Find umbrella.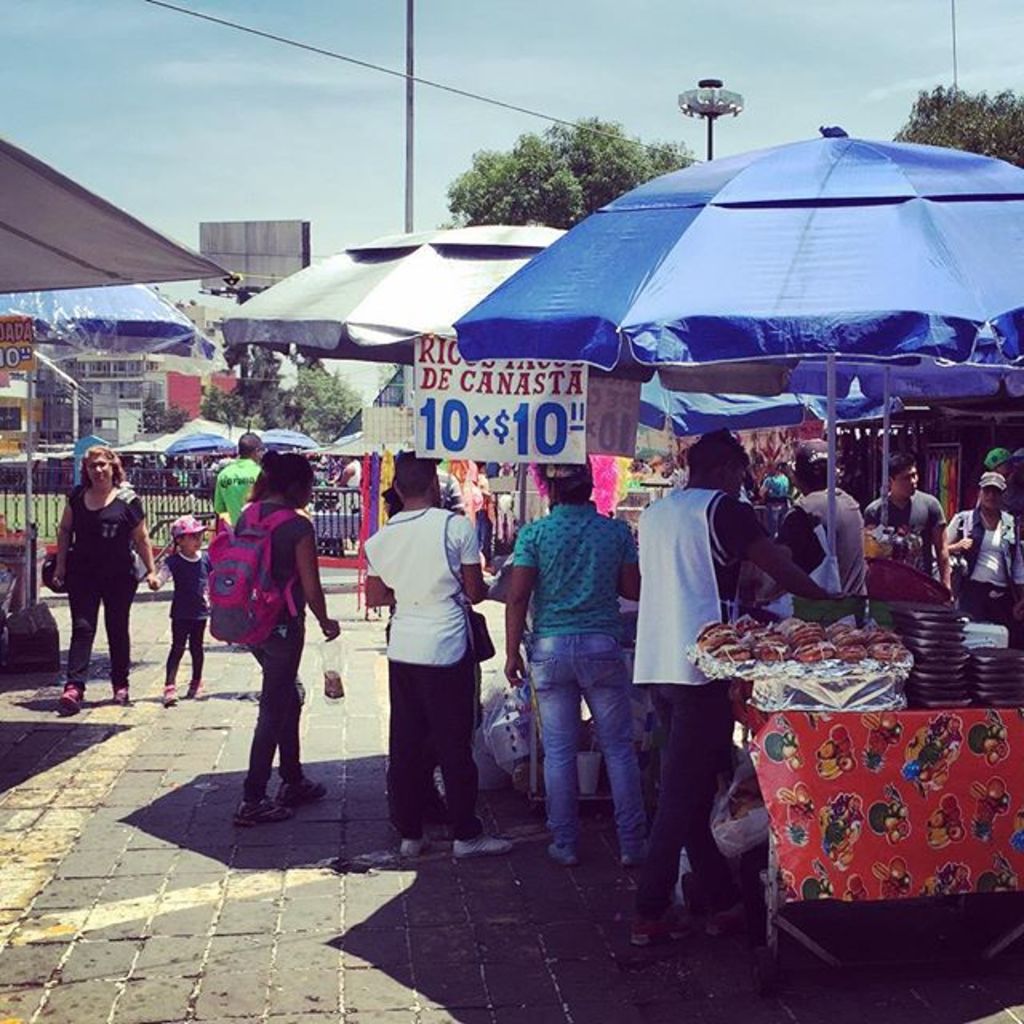
770/358/1022/528.
